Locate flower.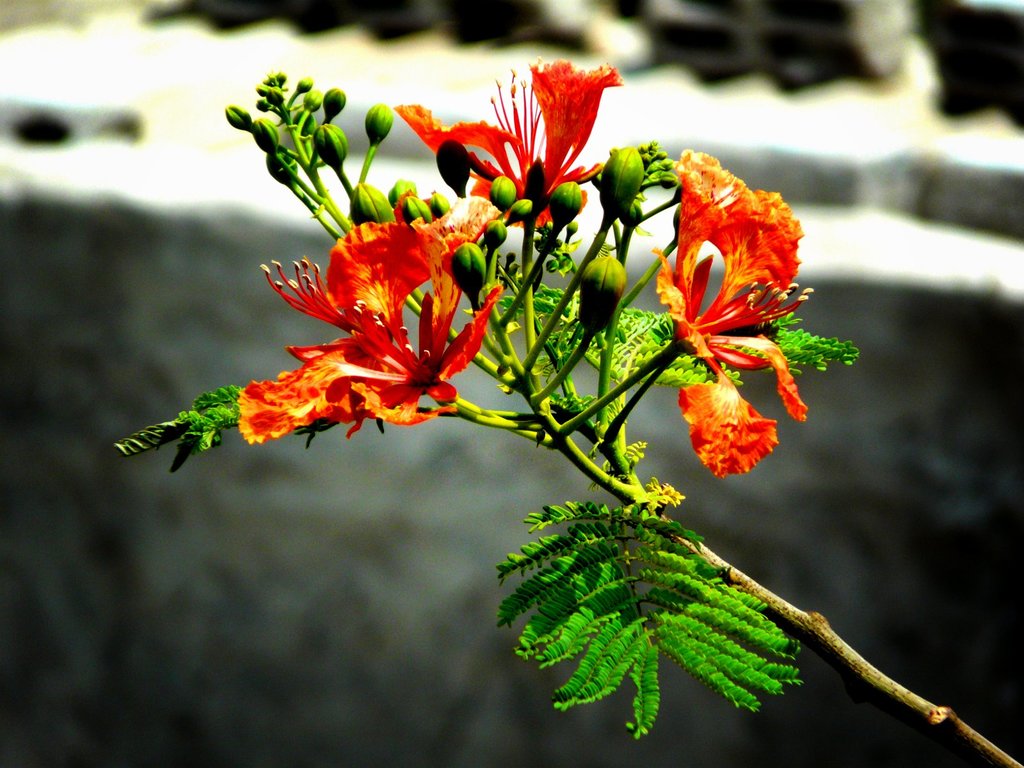
Bounding box: <region>237, 188, 506, 449</region>.
